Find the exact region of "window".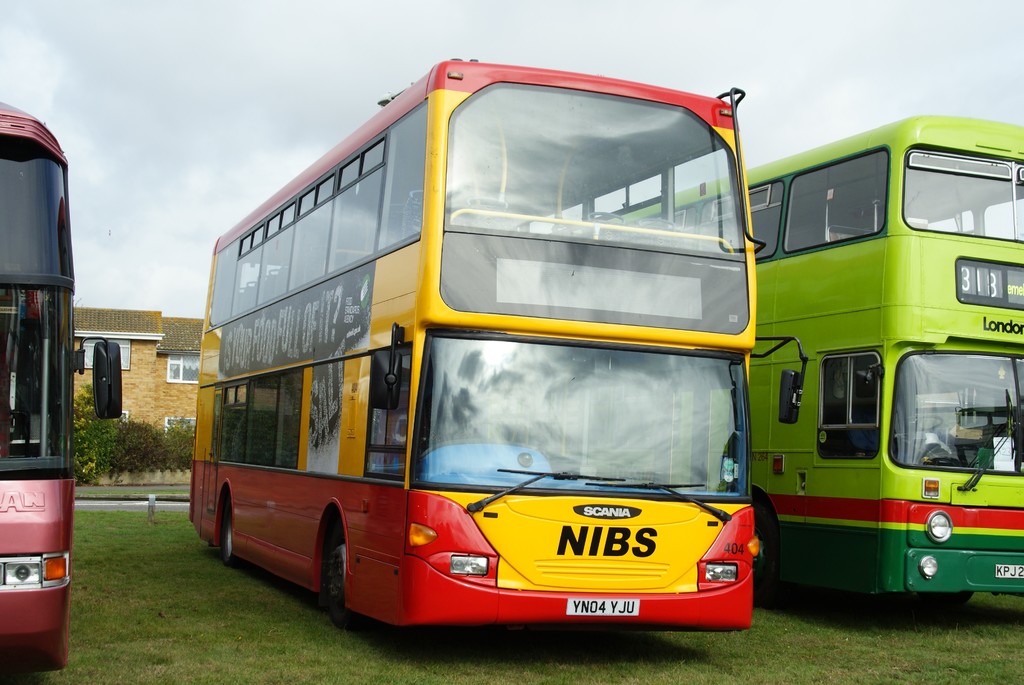
Exact region: 168/352/199/384.
